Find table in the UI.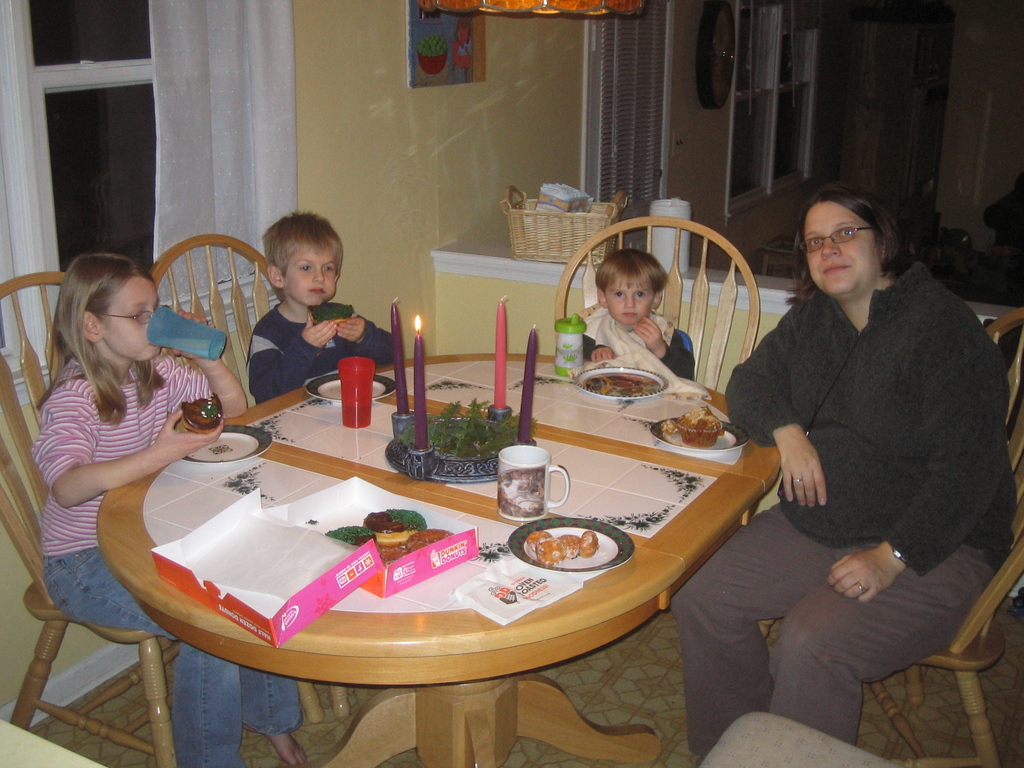
UI element at x1=64 y1=372 x2=735 y2=767.
